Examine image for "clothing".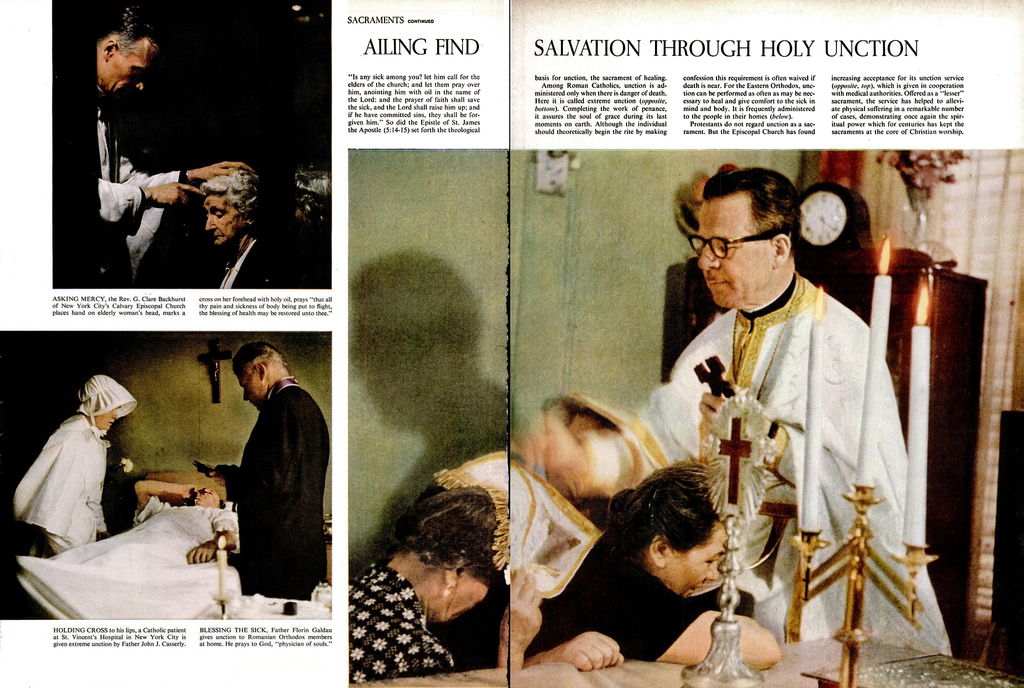
Examination result: rect(346, 558, 438, 682).
